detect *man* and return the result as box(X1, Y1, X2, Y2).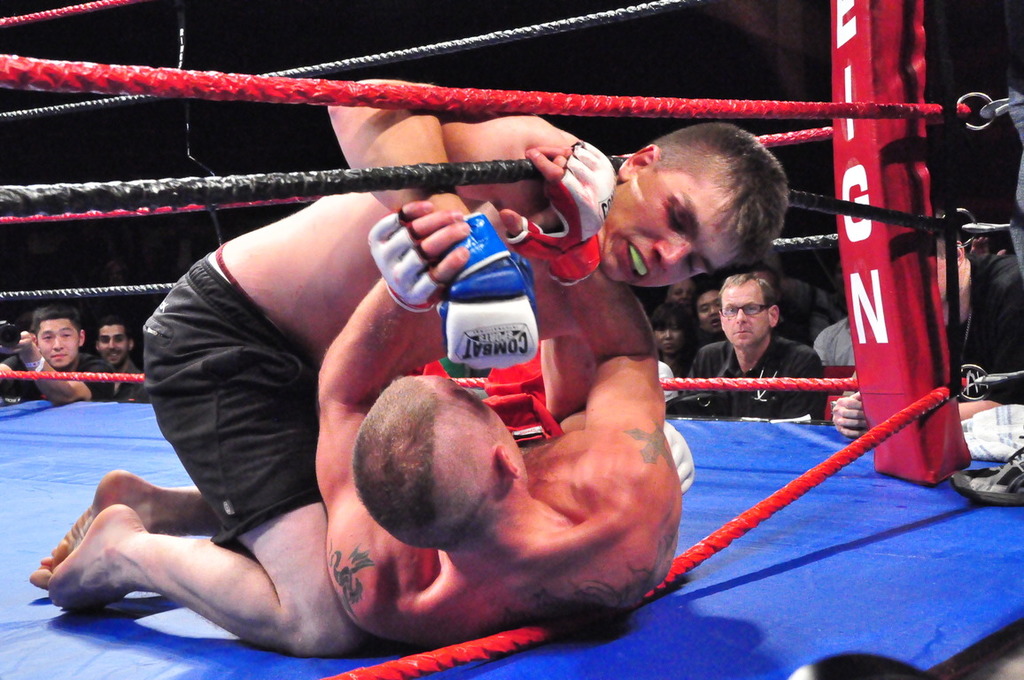
box(830, 209, 1023, 439).
